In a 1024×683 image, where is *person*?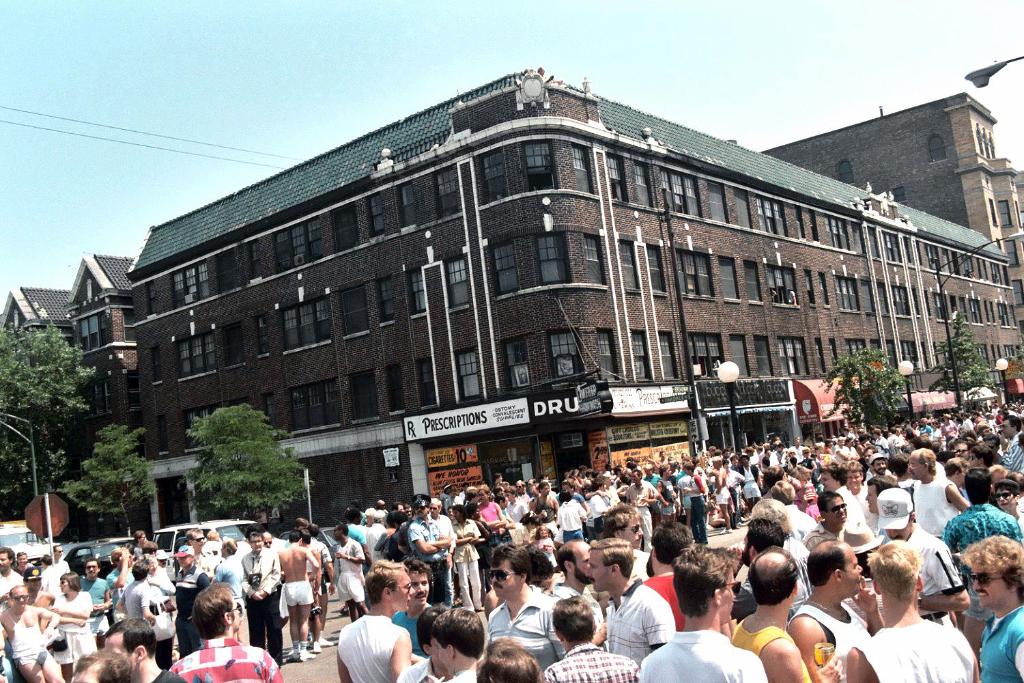
select_region(864, 475, 902, 531).
